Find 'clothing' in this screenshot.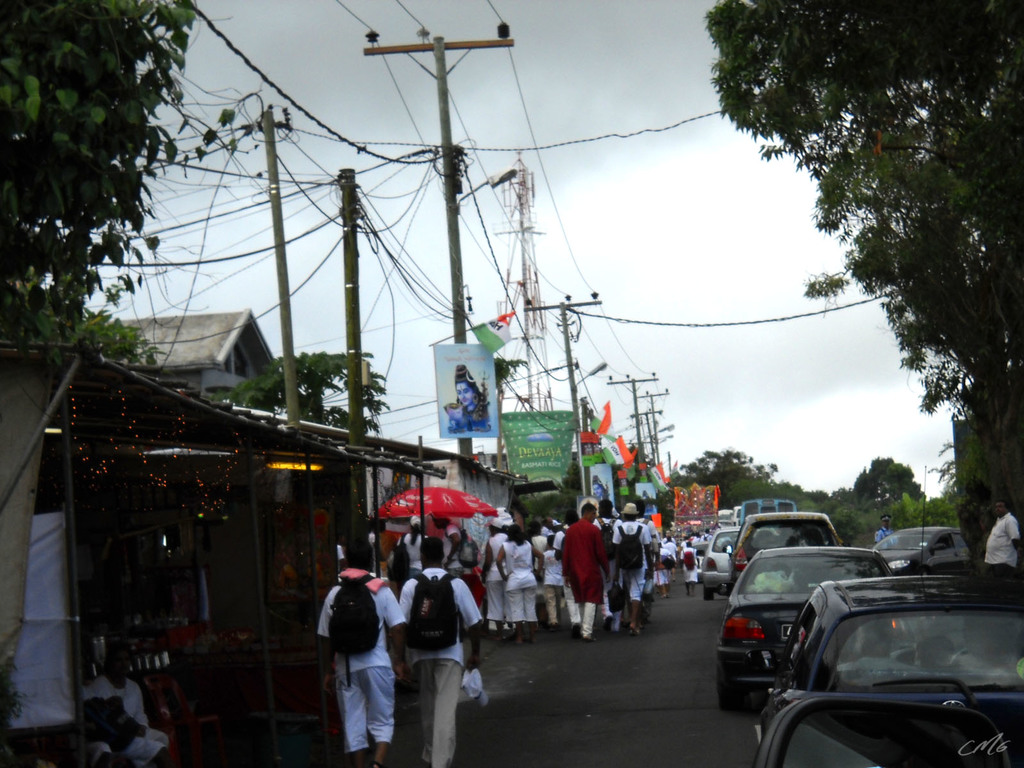
The bounding box for 'clothing' is region(92, 674, 167, 767).
